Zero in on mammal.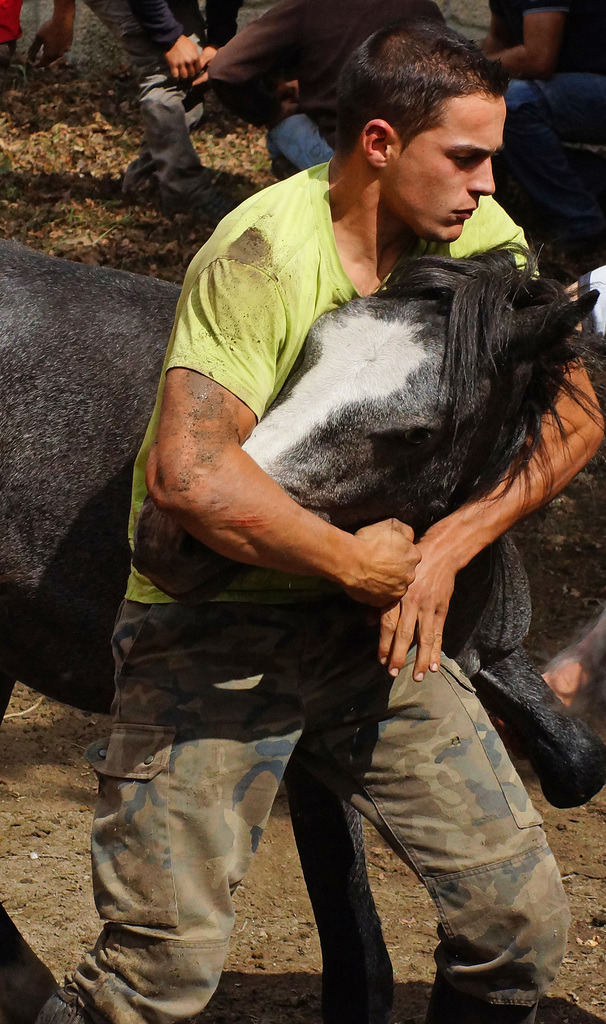
Zeroed in: region(205, 0, 453, 175).
